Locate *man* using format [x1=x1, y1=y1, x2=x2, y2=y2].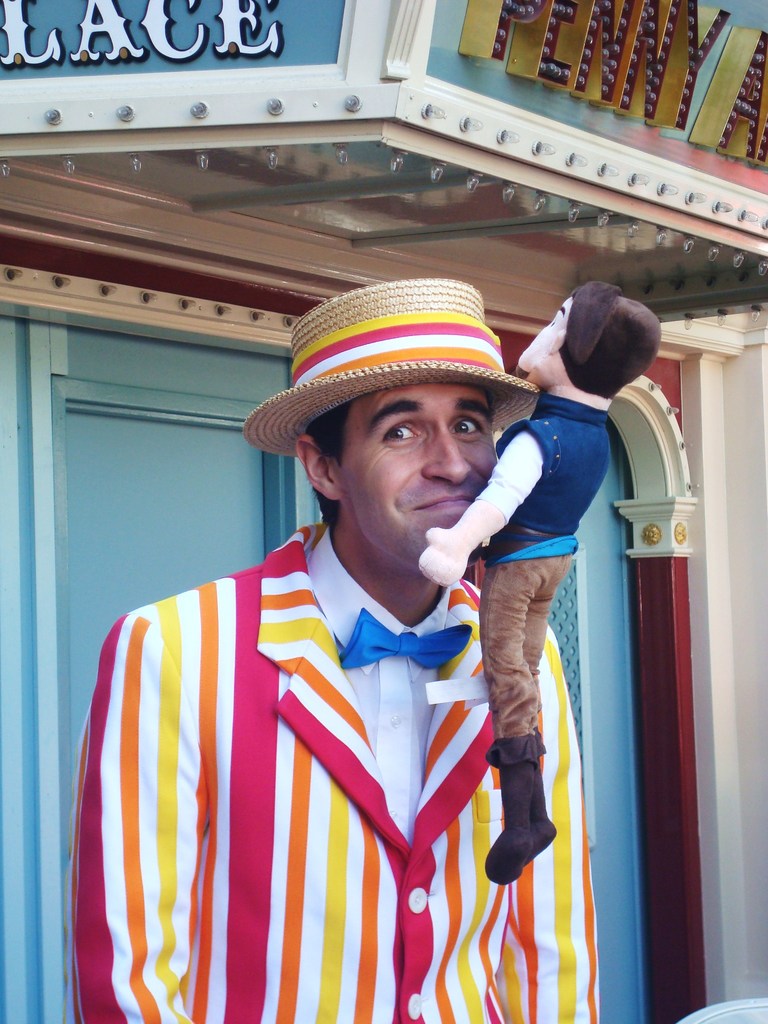
[x1=412, y1=274, x2=664, y2=890].
